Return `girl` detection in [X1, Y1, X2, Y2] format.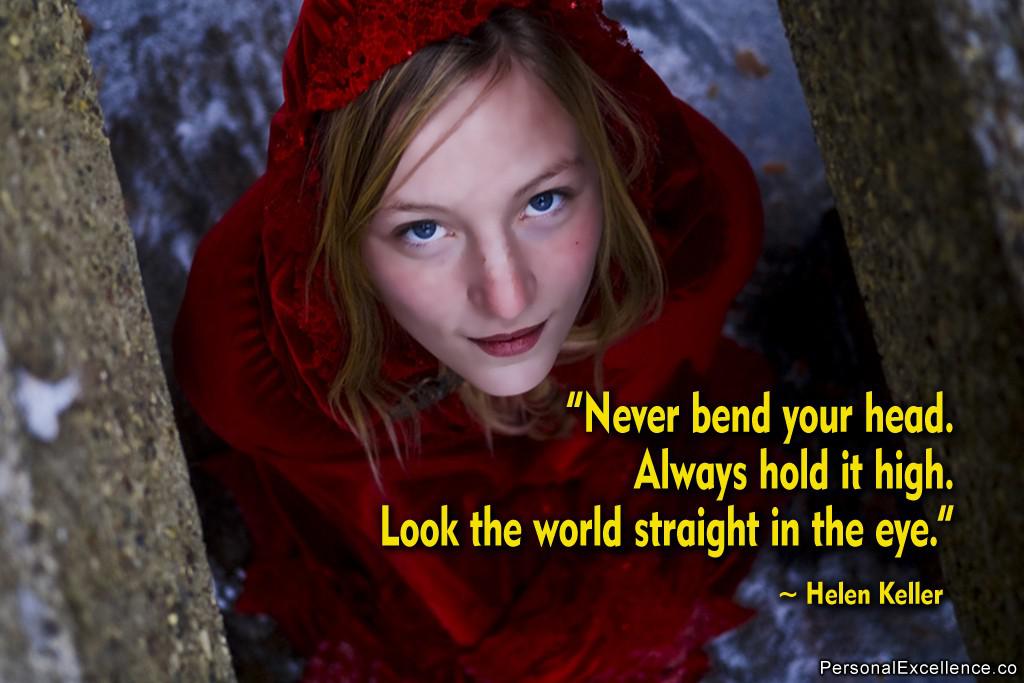
[168, 0, 764, 681].
